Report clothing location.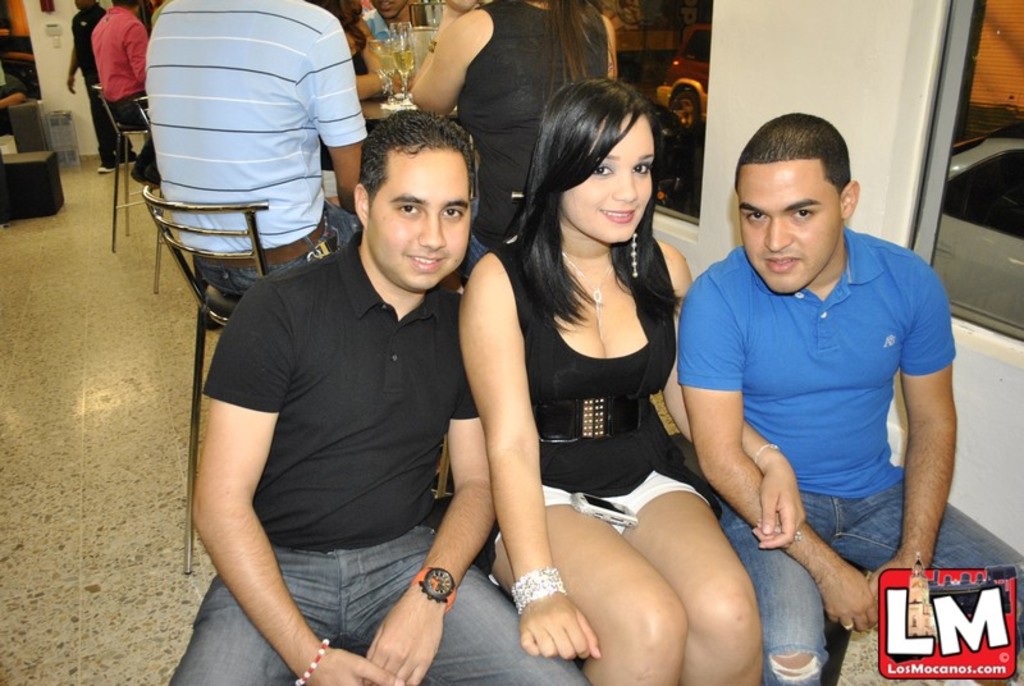
Report: bbox=[678, 223, 1023, 685].
